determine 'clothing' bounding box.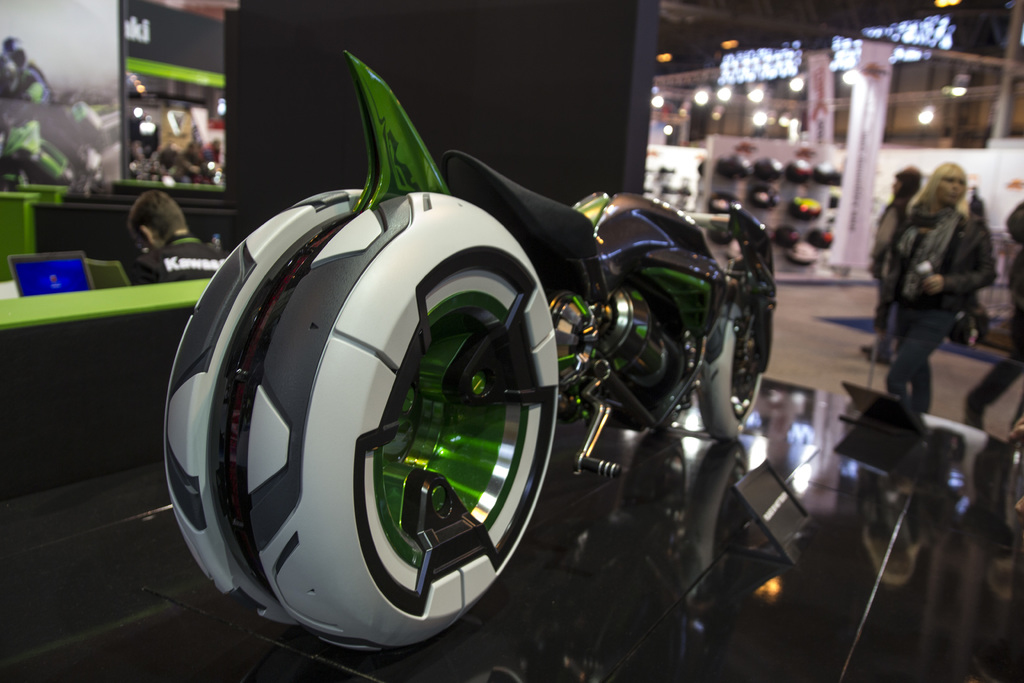
Determined: (x1=871, y1=202, x2=1000, y2=413).
